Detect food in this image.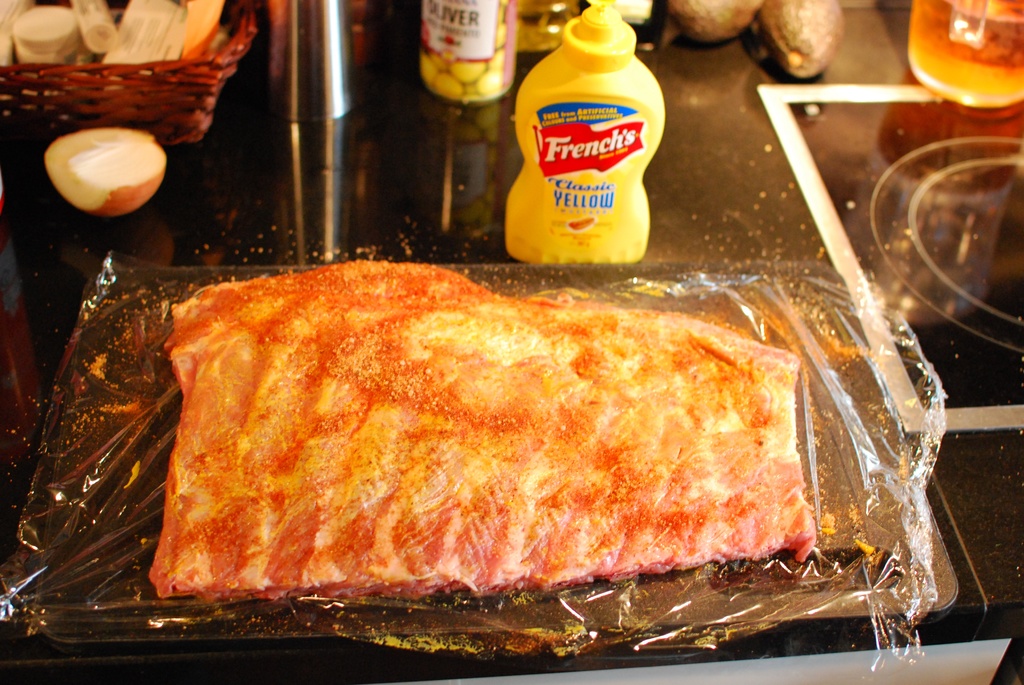
Detection: {"x1": 163, "y1": 258, "x2": 817, "y2": 605}.
